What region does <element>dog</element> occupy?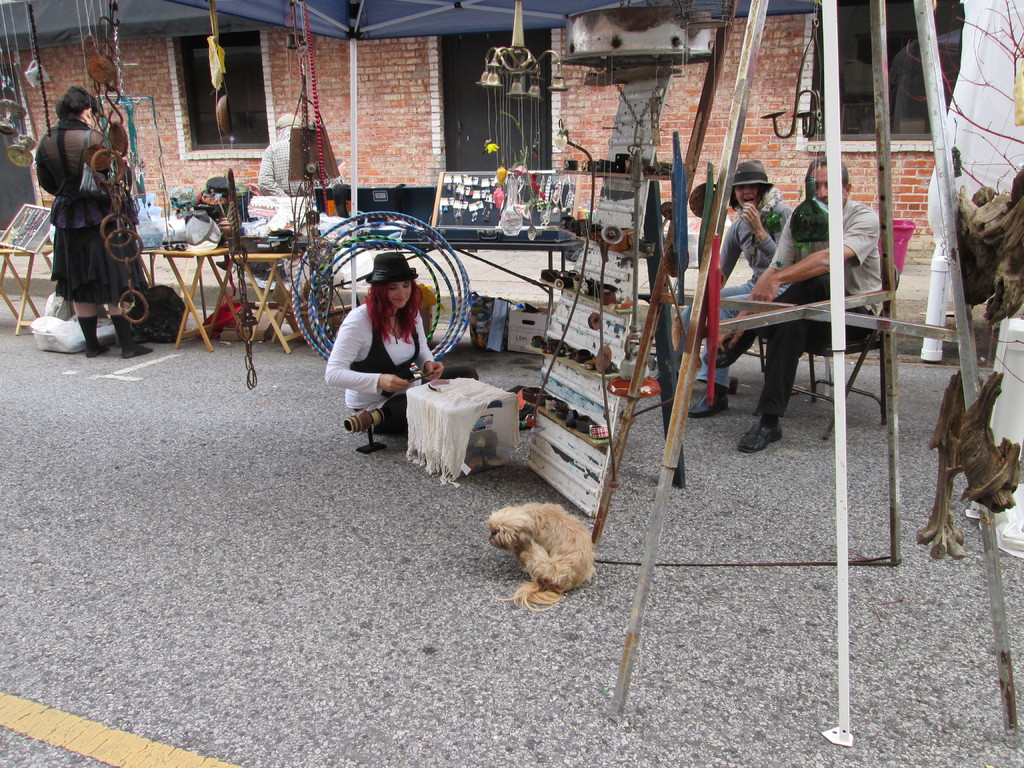
<bbox>490, 503, 595, 614</bbox>.
